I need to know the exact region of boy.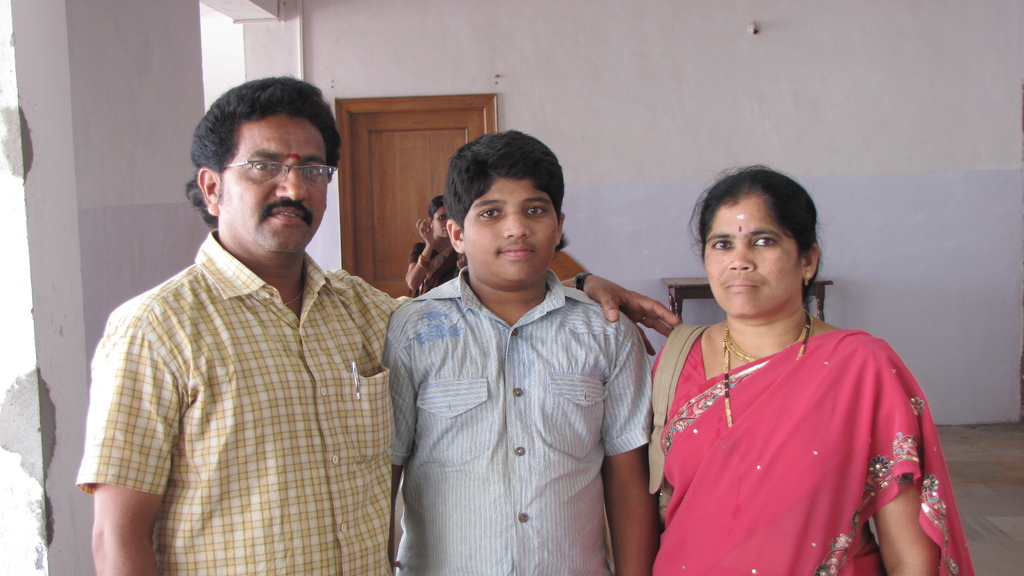
Region: (left=383, top=129, right=661, bottom=575).
